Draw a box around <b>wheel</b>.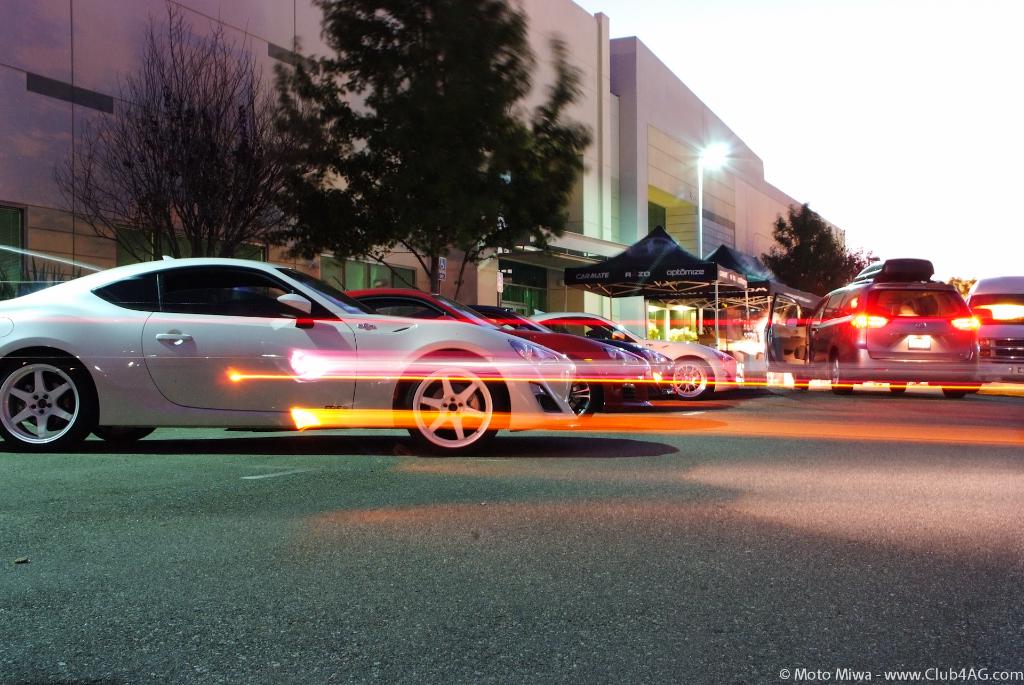
{"left": 945, "top": 373, "right": 967, "bottom": 398}.
